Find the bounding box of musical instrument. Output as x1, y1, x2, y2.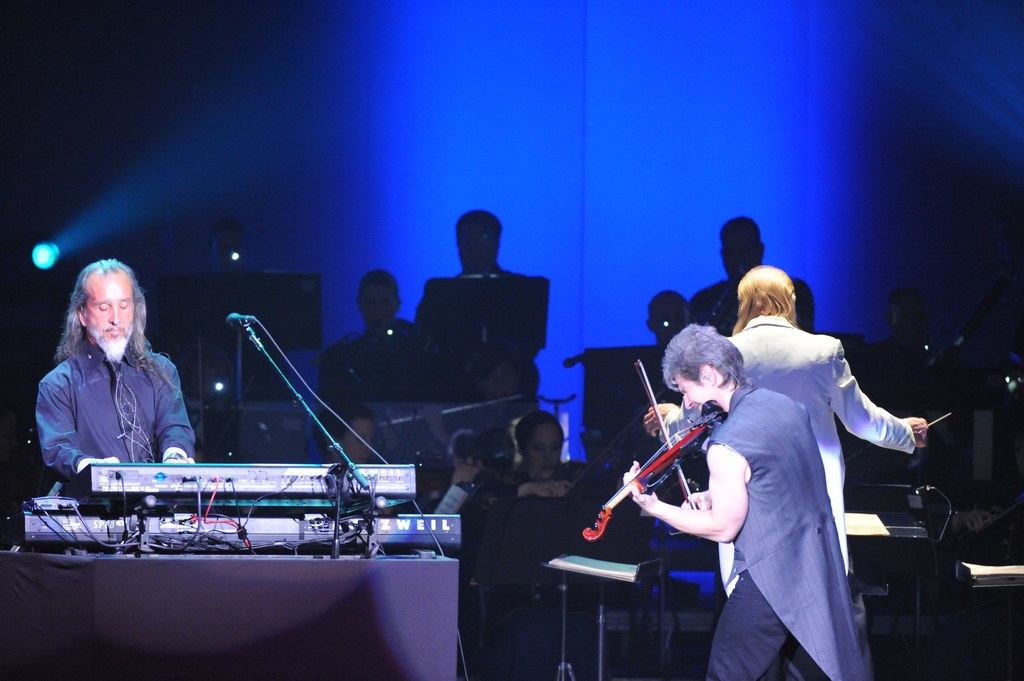
373, 408, 536, 513.
